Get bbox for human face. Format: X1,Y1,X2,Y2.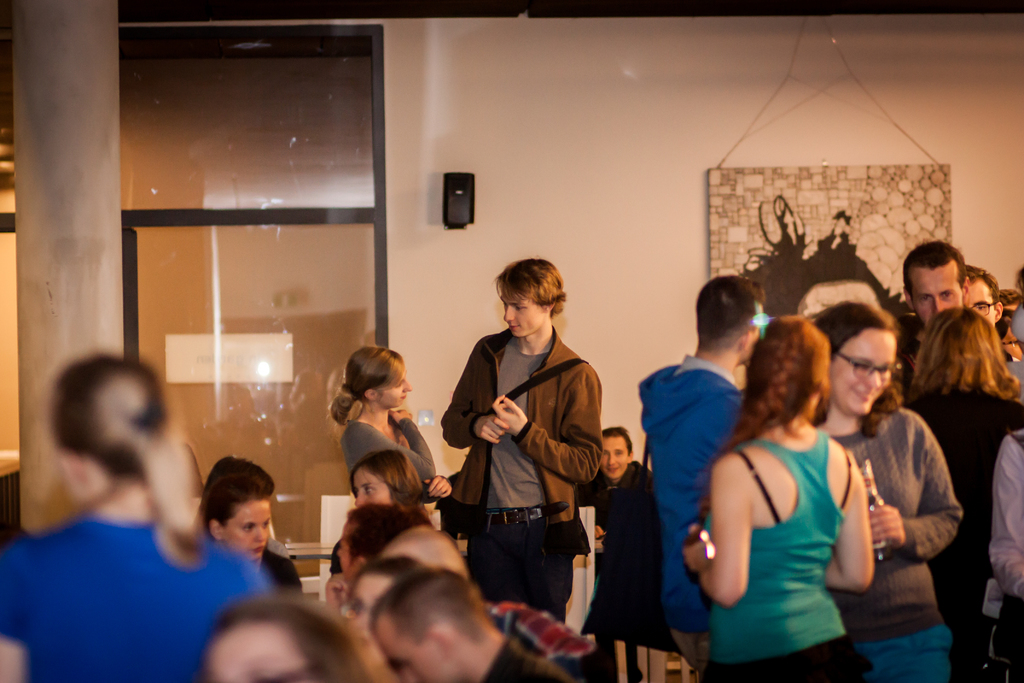
602,436,632,477.
